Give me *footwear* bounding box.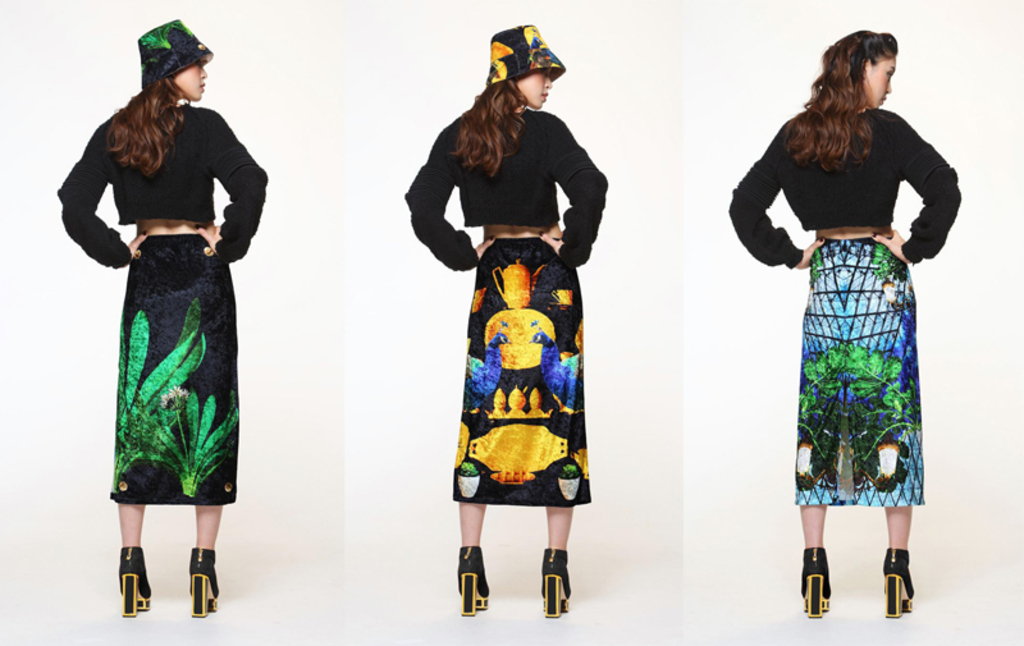
l=188, t=548, r=219, b=618.
